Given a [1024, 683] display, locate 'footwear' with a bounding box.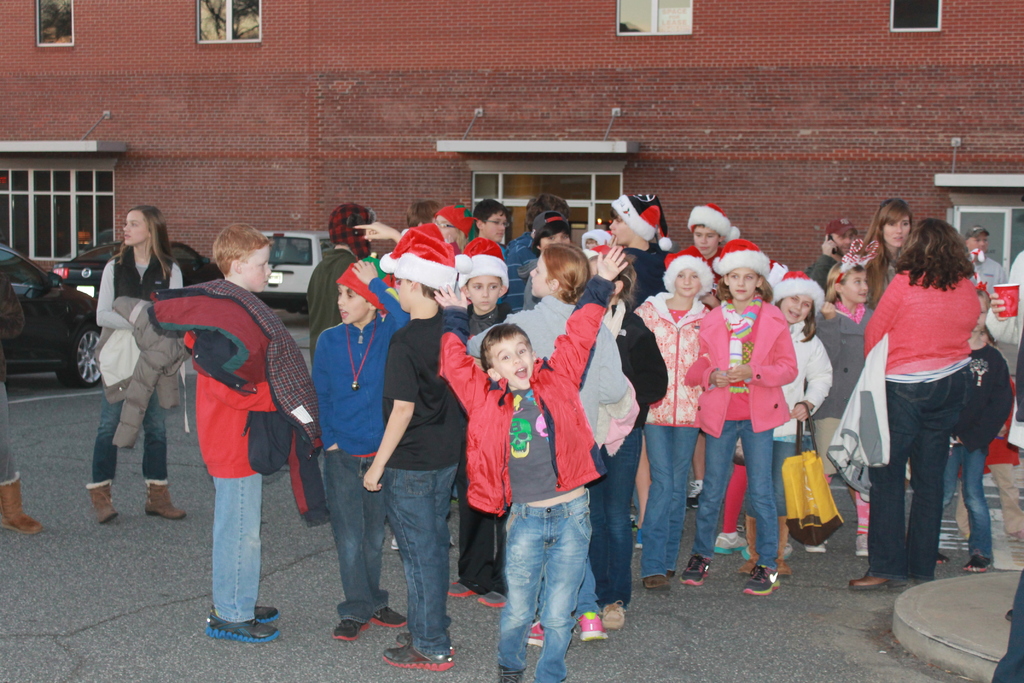
Located: (x1=522, y1=617, x2=543, y2=651).
